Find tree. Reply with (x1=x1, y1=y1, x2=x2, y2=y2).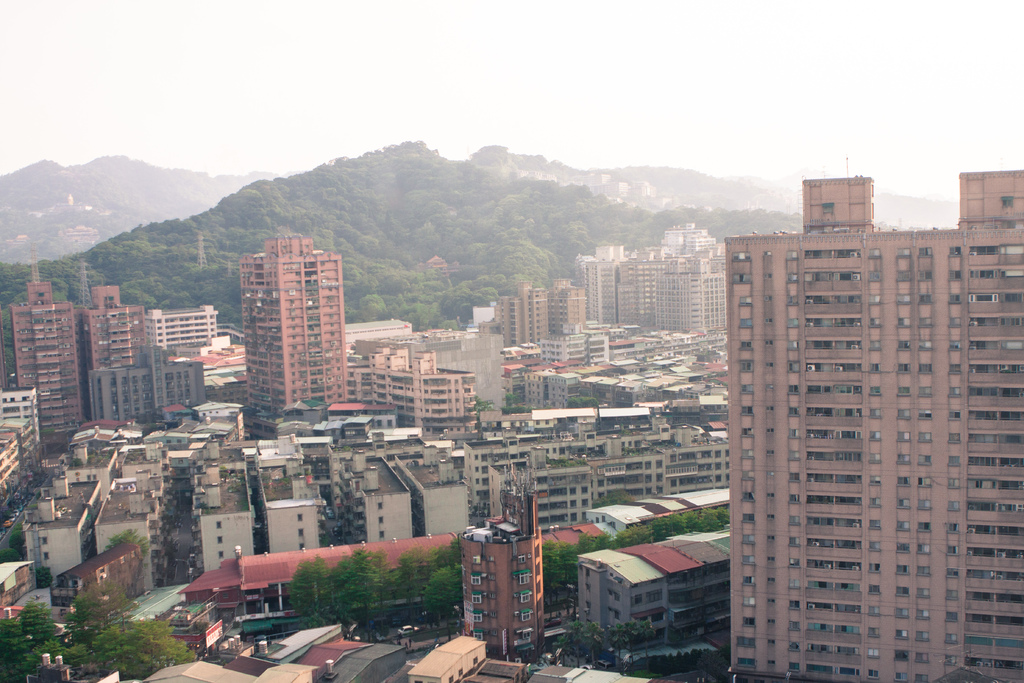
(x1=577, y1=530, x2=596, y2=553).
